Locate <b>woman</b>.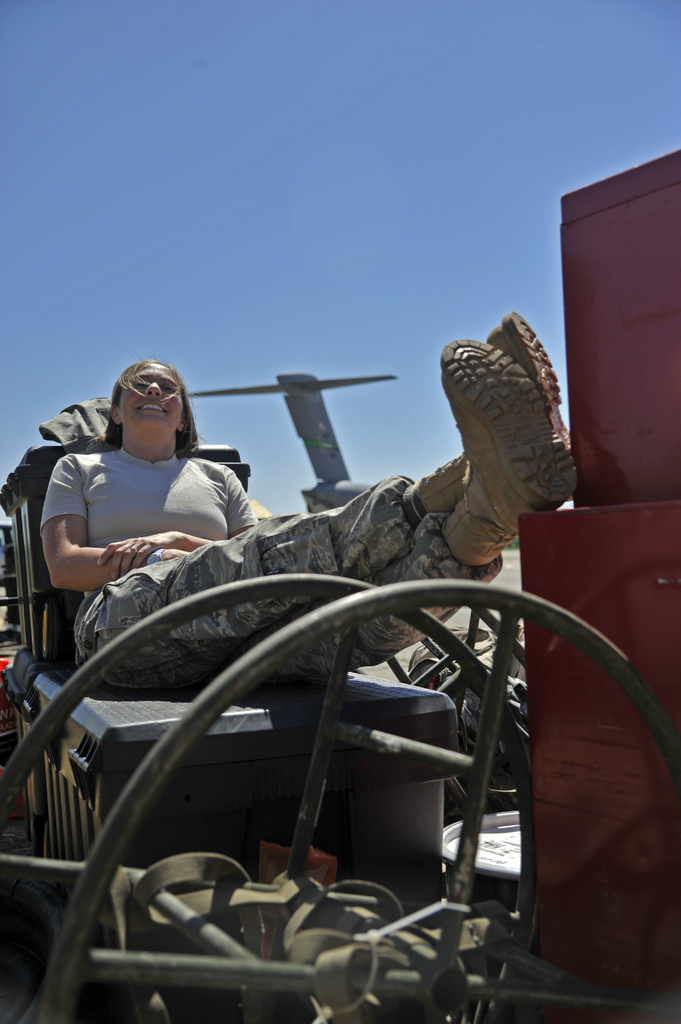
Bounding box: box=[39, 311, 577, 698].
